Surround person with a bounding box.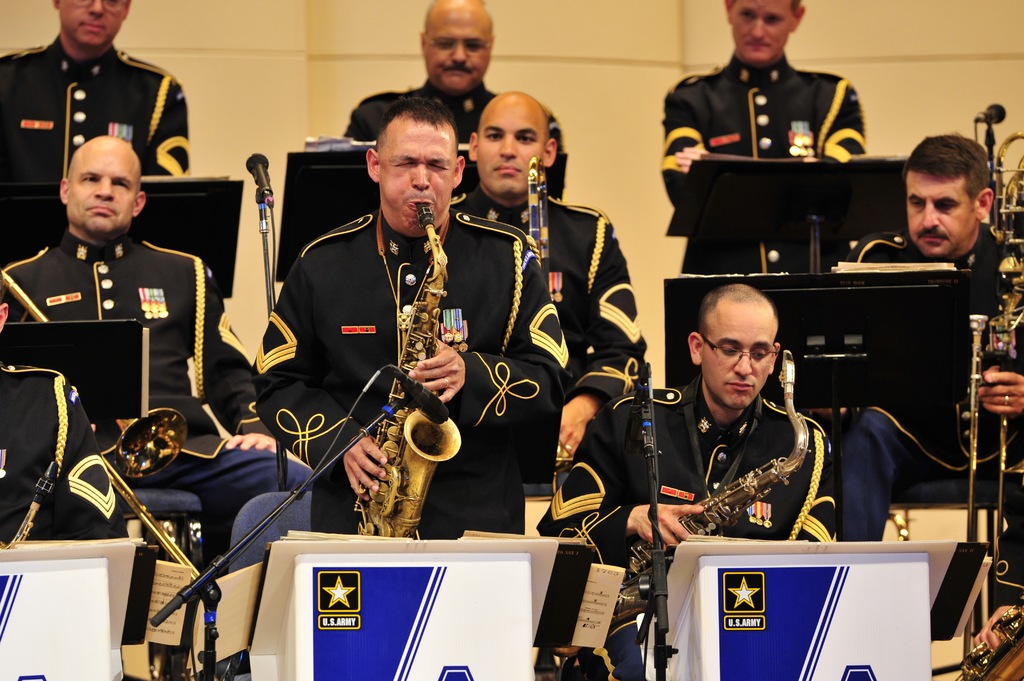
pyautogui.locateOnScreen(234, 97, 575, 526).
